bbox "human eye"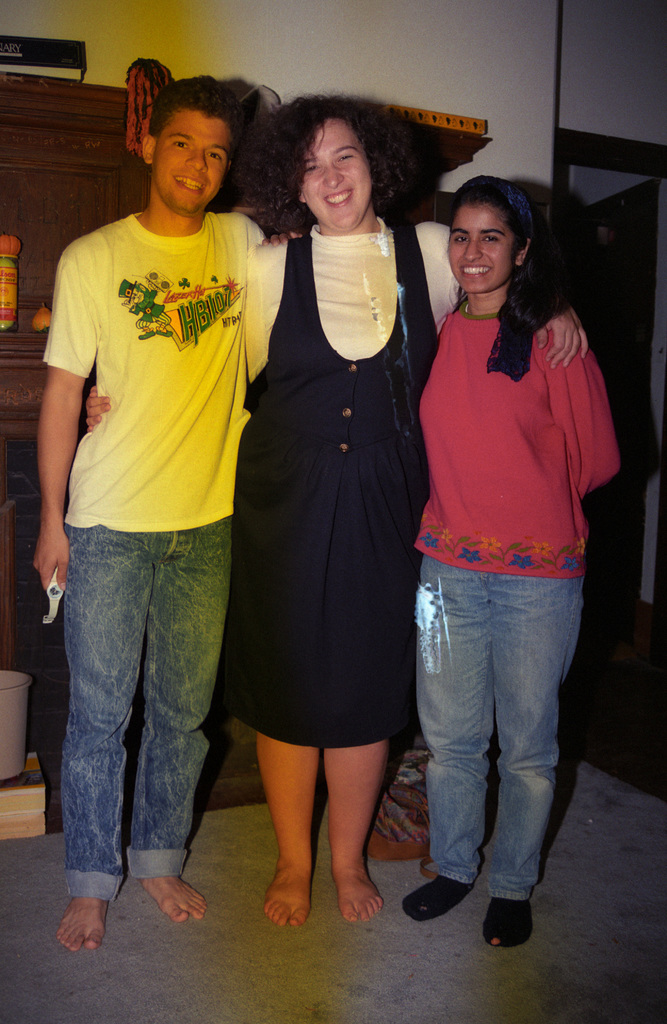
<bbox>301, 163, 323, 178</bbox>
